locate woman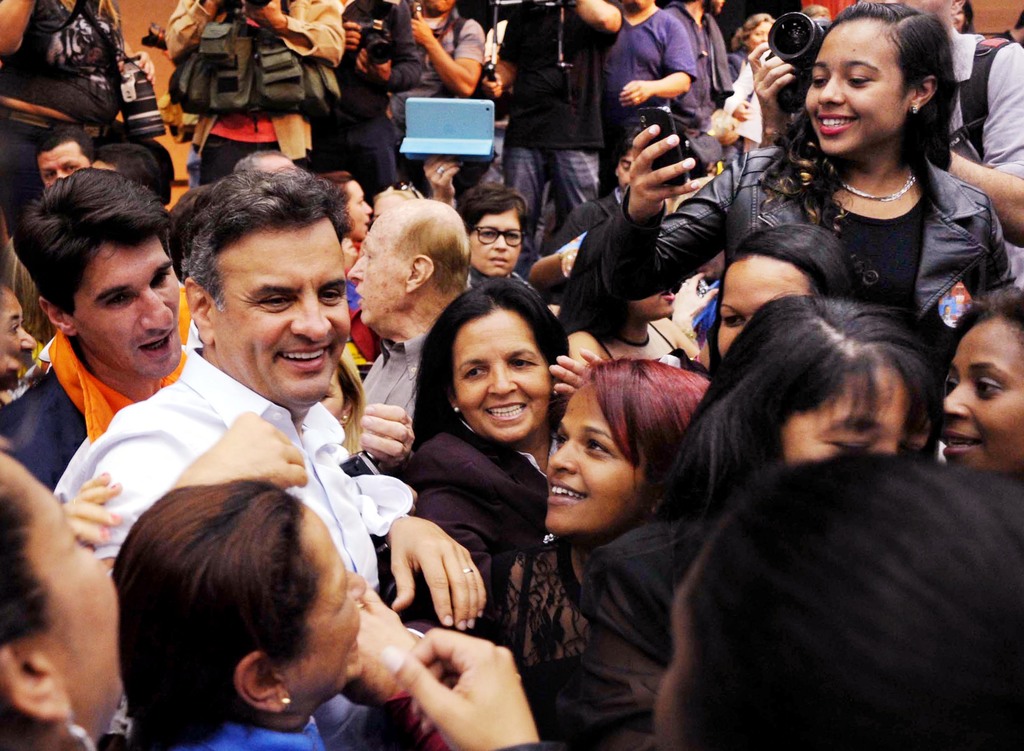
{"left": 111, "top": 480, "right": 392, "bottom": 750}
